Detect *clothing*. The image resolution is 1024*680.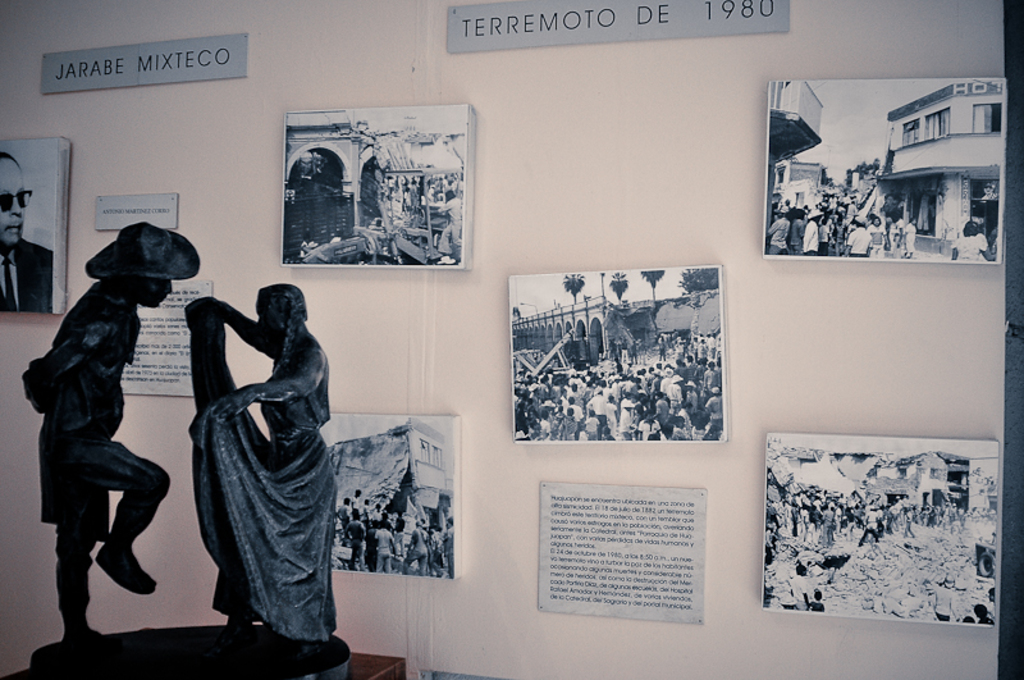
l=0, t=231, r=59, b=320.
